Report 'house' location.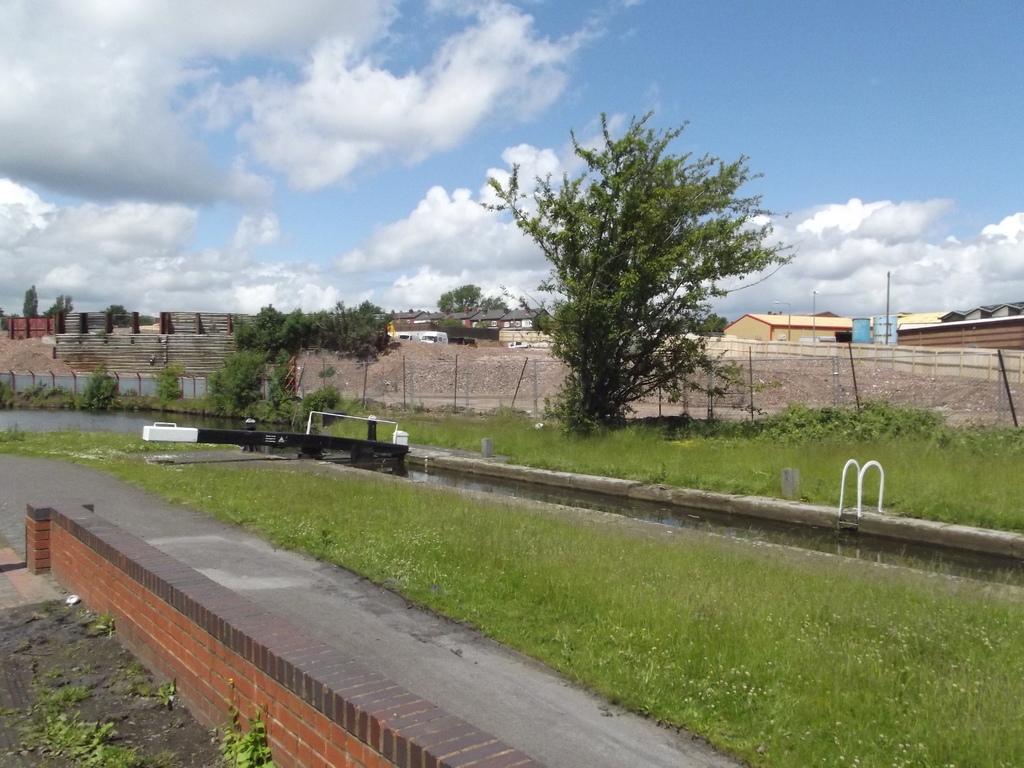
Report: bbox(727, 318, 849, 342).
